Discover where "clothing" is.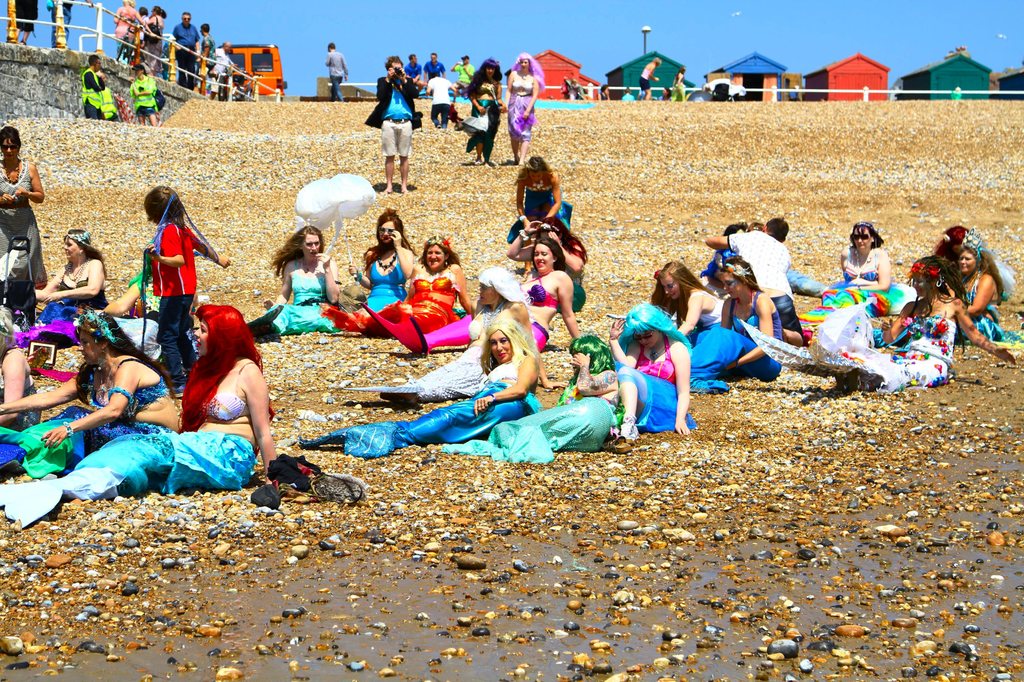
Discovered at detection(212, 45, 234, 97).
